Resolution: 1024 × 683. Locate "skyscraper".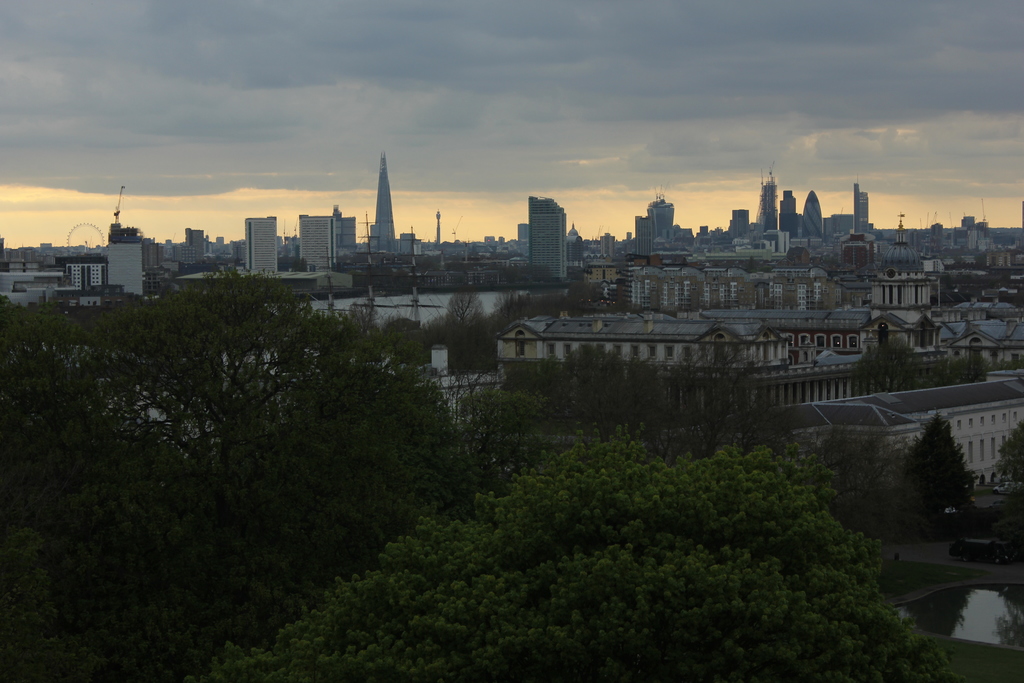
(244, 217, 276, 272).
